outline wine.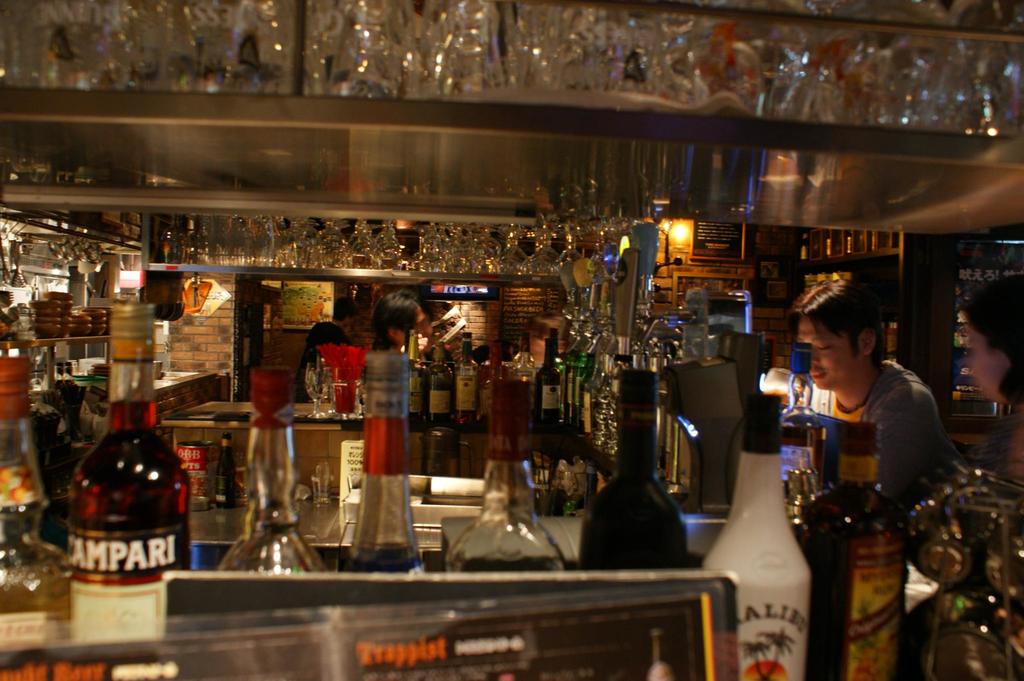
Outline: bbox=(796, 412, 918, 679).
